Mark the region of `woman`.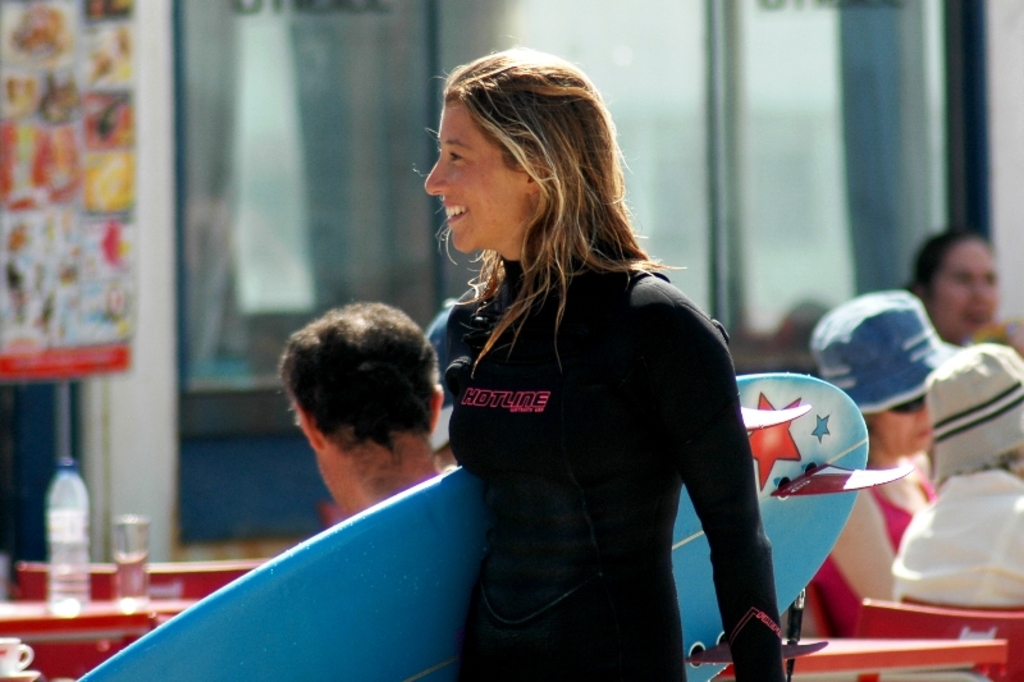
Region: [899, 230, 1023, 361].
